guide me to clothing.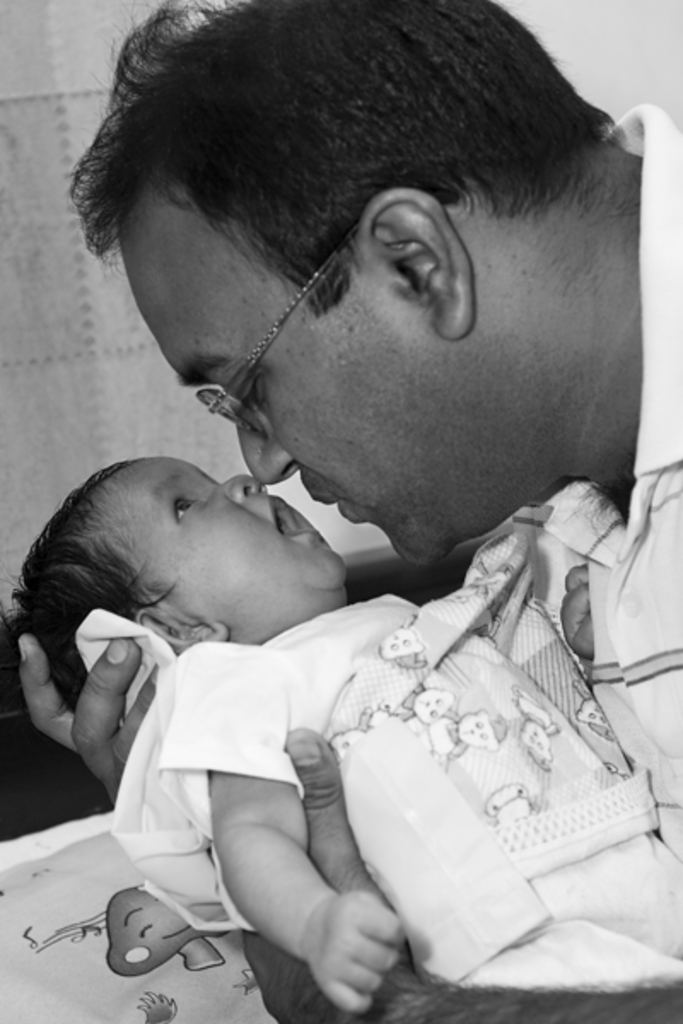
Guidance: pyautogui.locateOnScreen(415, 108, 681, 886).
